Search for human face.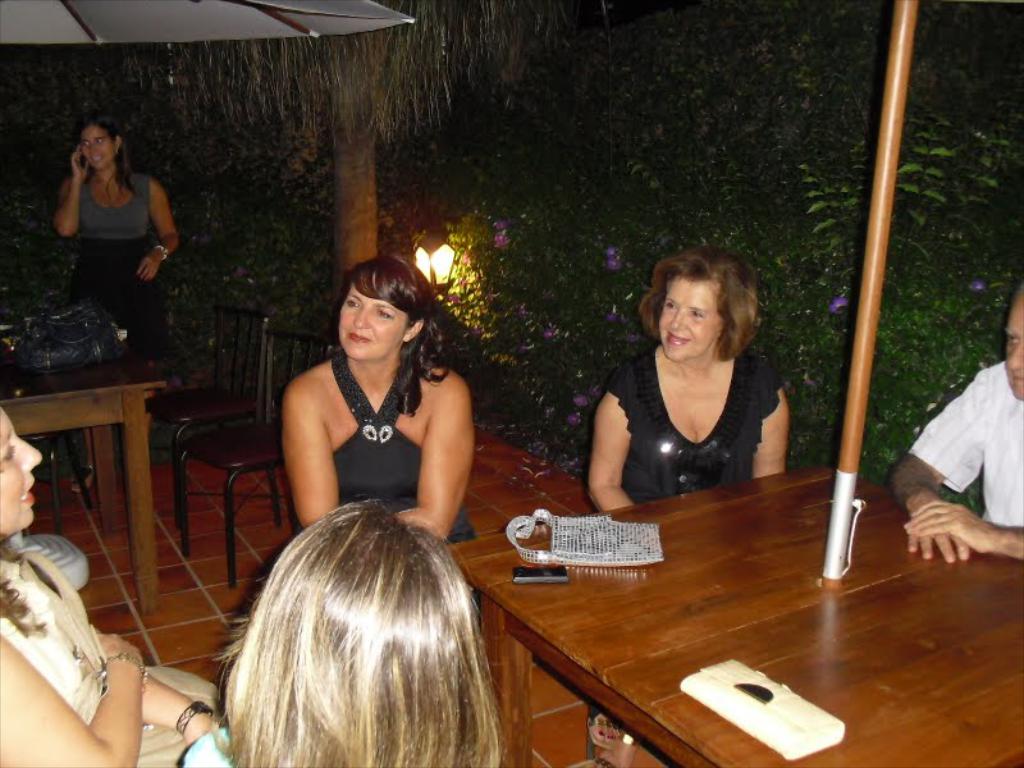
Found at select_region(79, 127, 115, 173).
